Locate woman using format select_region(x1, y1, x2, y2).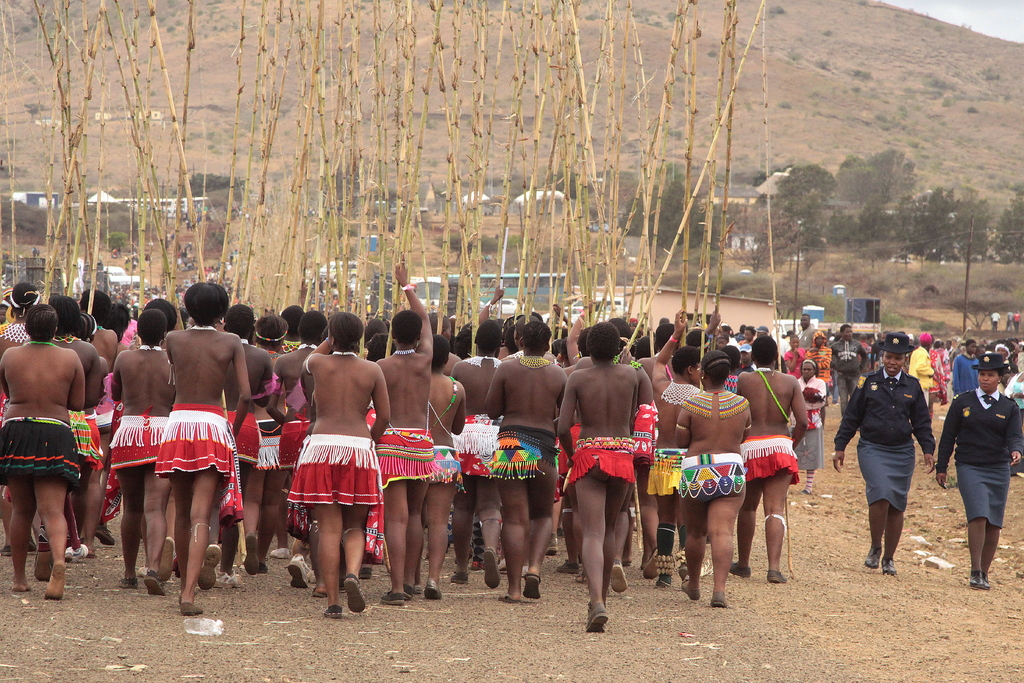
select_region(998, 358, 1023, 413).
